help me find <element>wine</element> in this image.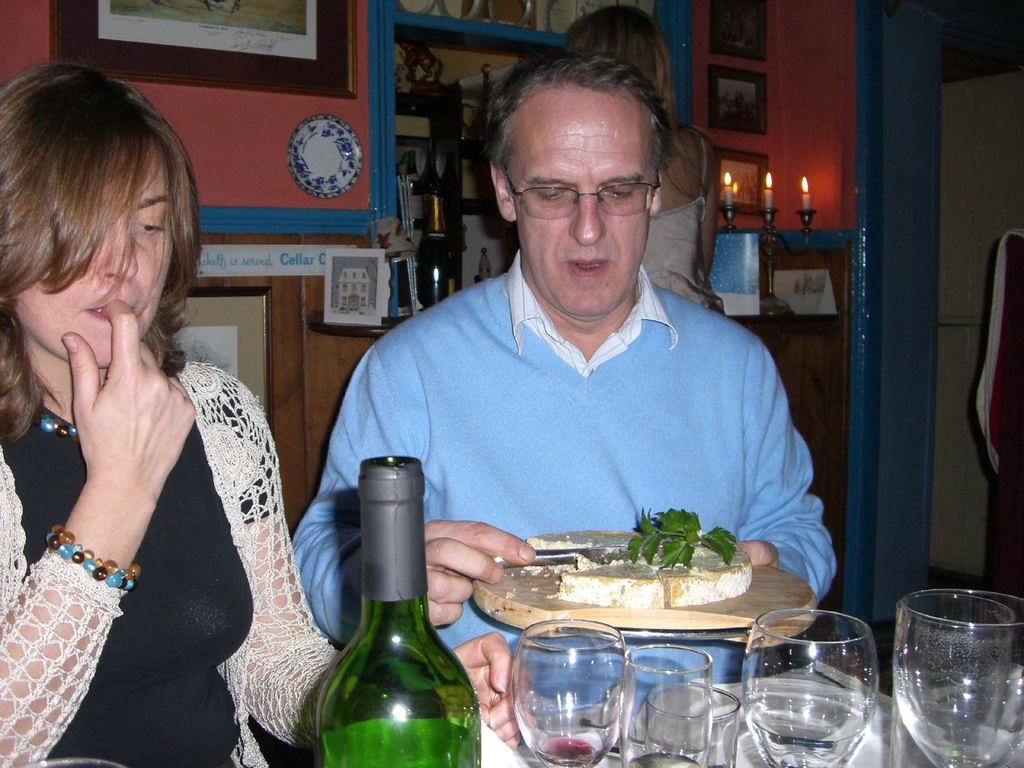
Found it: (421, 187, 461, 314).
